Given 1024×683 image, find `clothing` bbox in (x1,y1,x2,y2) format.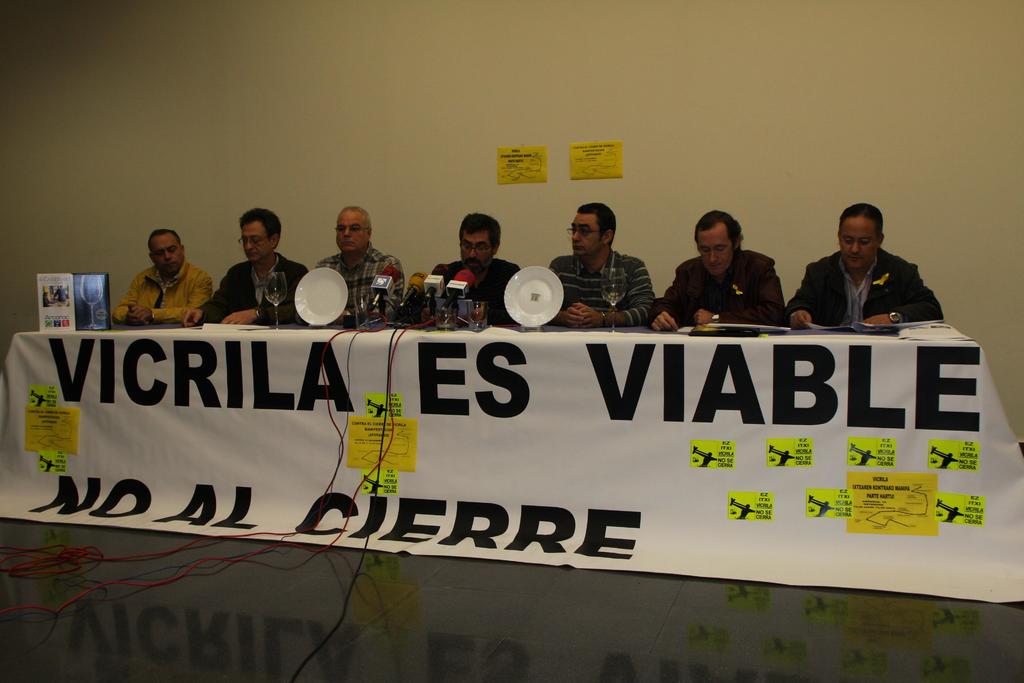
(548,247,652,322).
